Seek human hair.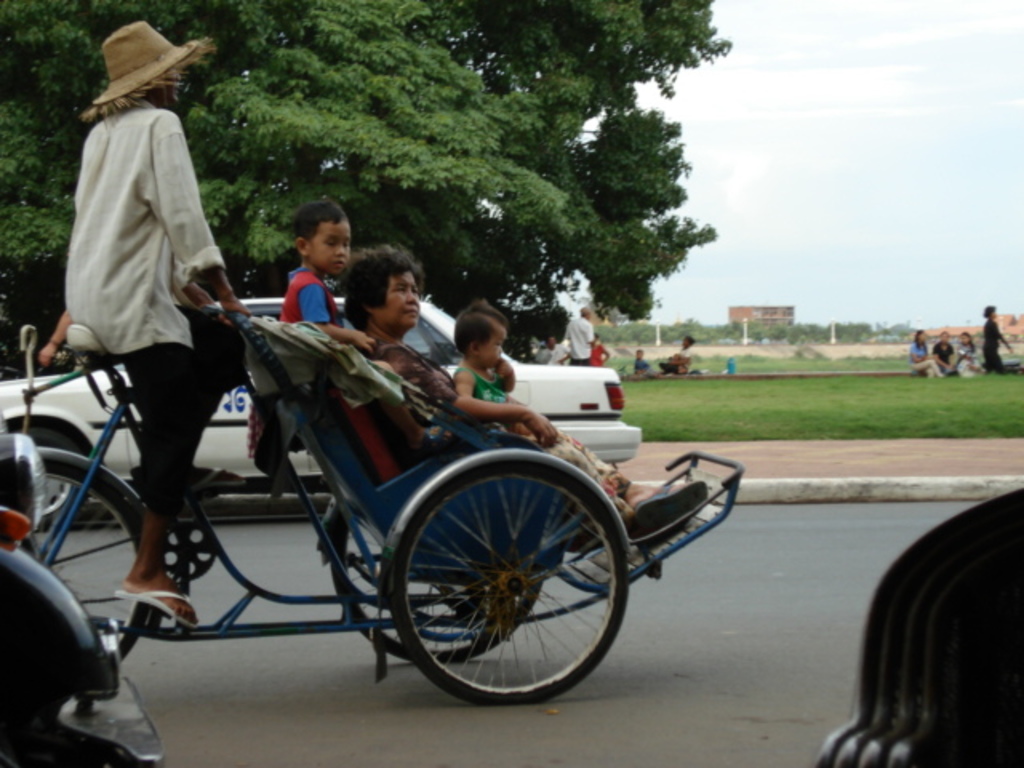
bbox(451, 296, 509, 355).
